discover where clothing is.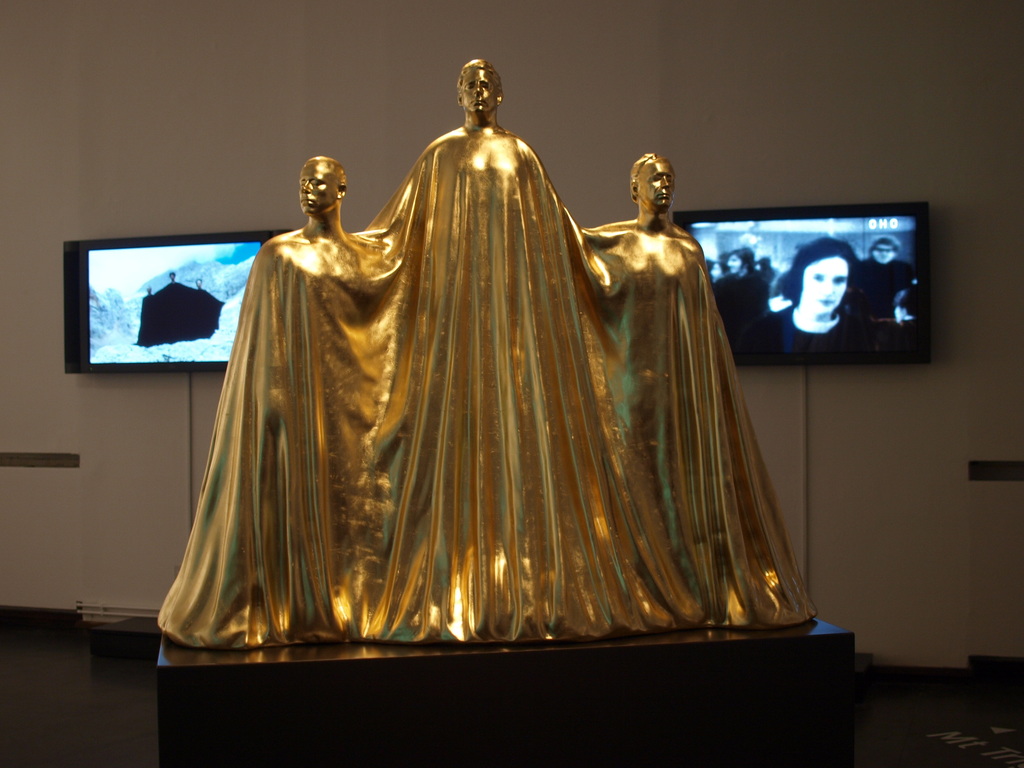
Discovered at bbox(739, 303, 876, 352).
